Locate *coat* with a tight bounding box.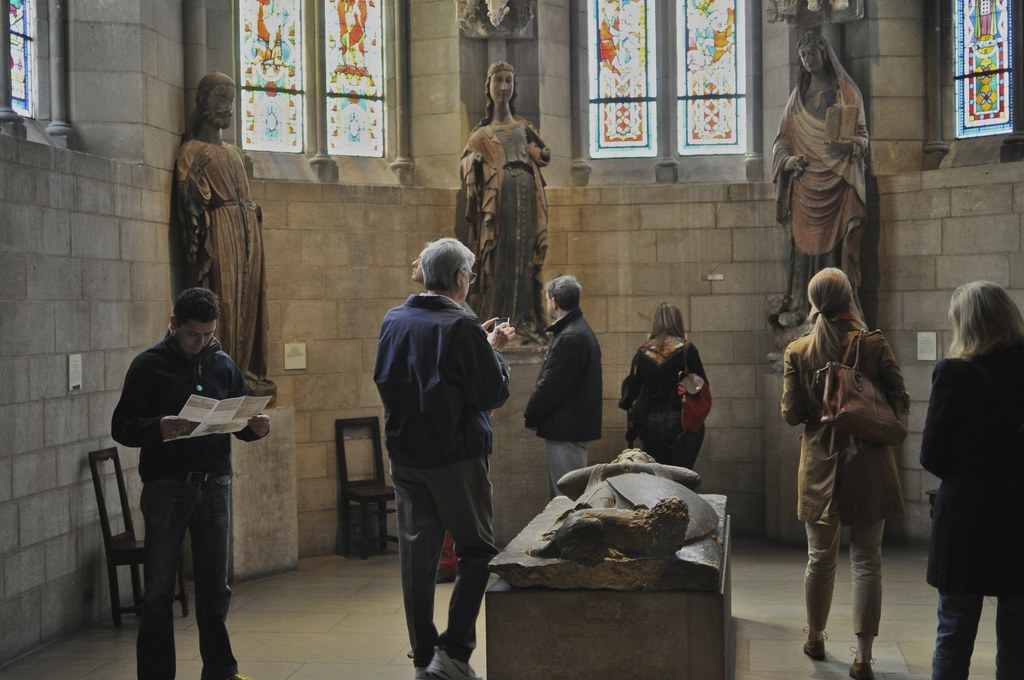
rect(925, 307, 1017, 608).
